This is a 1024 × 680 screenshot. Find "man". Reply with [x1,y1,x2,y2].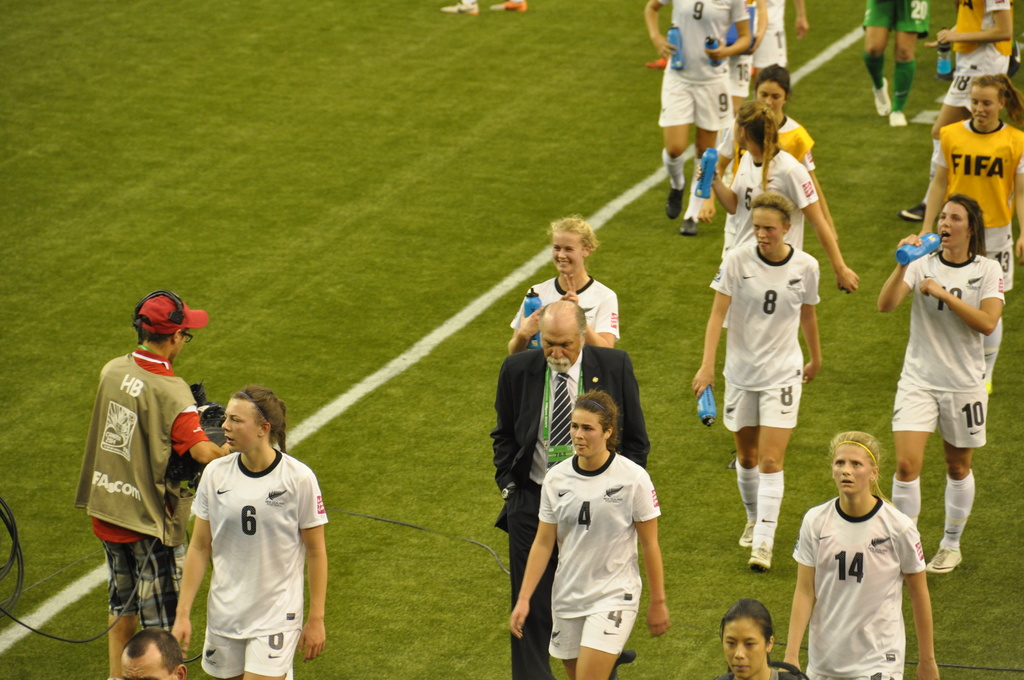
[79,284,217,658].
